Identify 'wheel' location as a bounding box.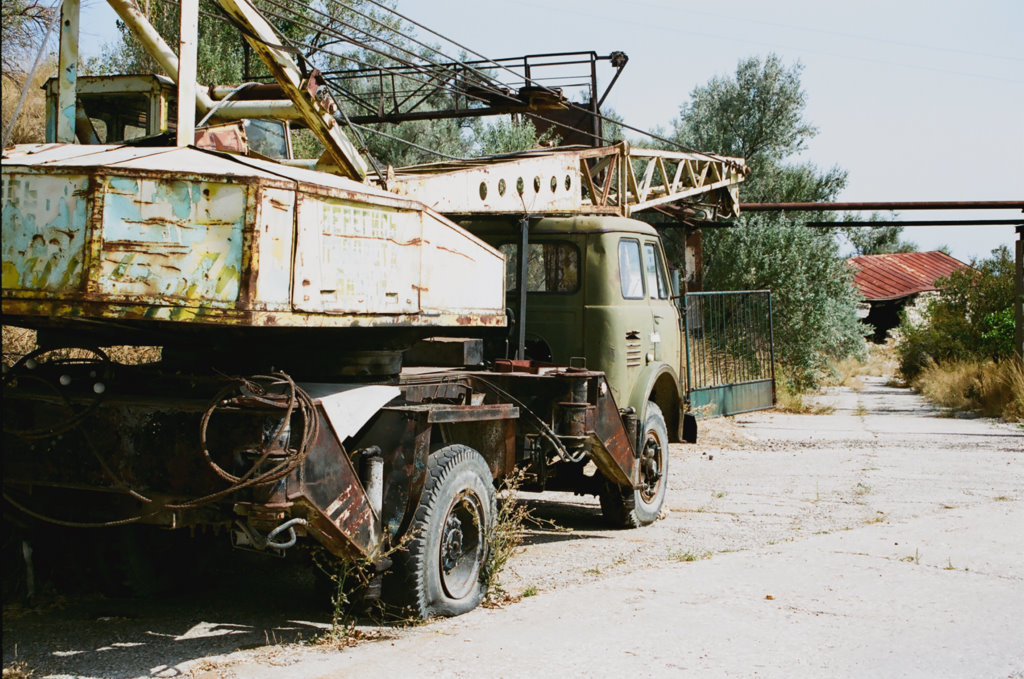
box=[599, 397, 670, 524].
